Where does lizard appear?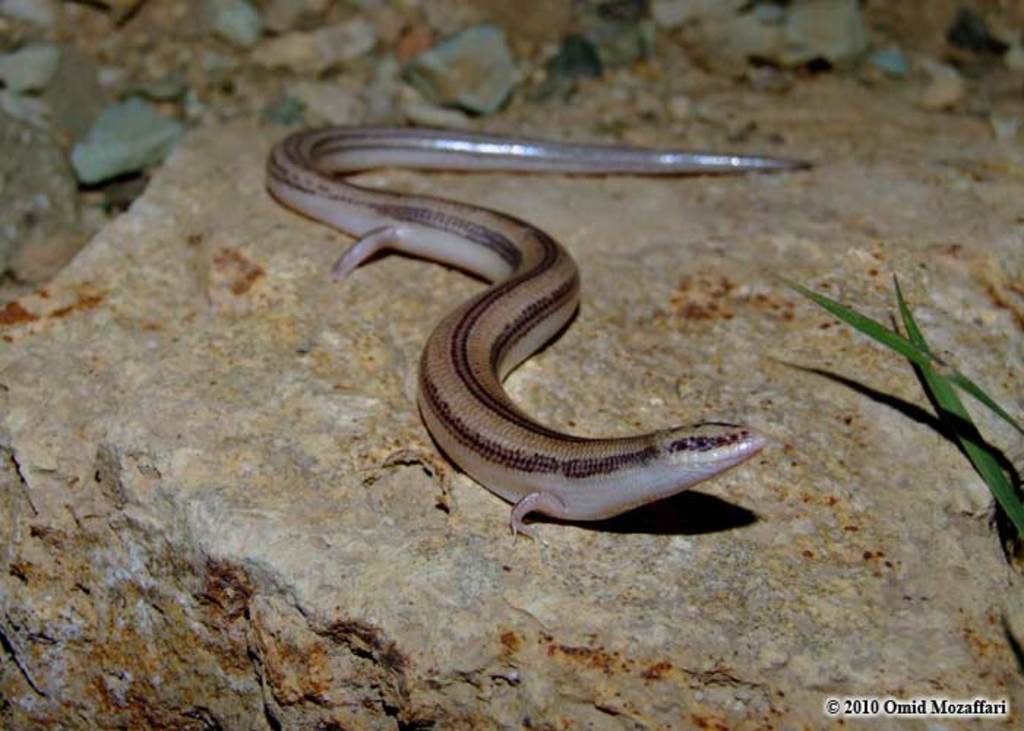
Appears at [266,115,812,539].
